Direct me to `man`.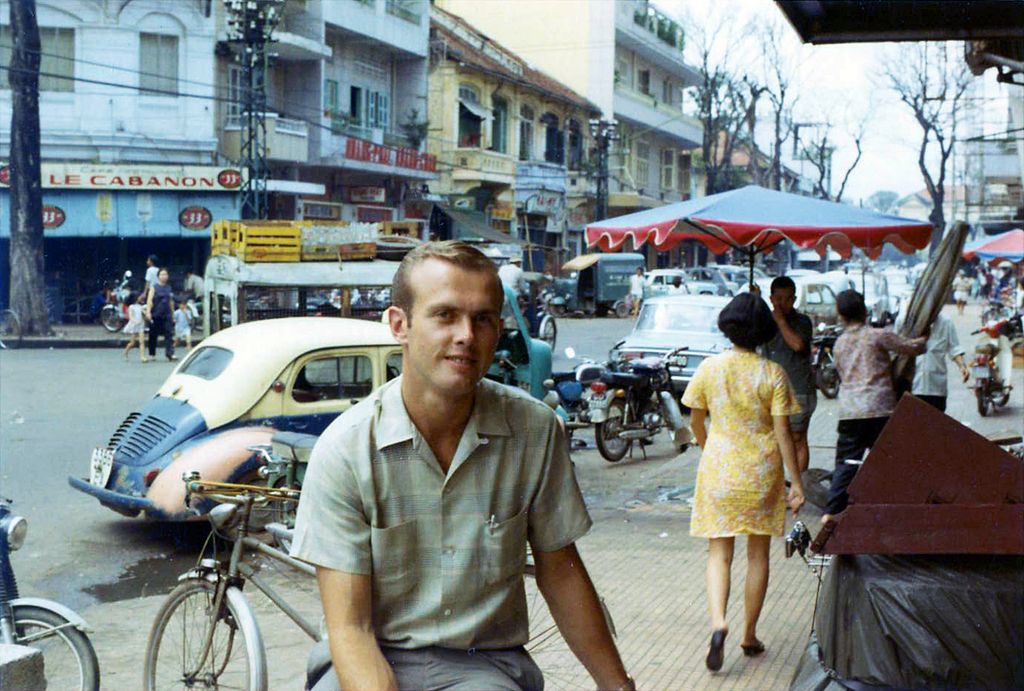
Direction: crop(295, 257, 593, 672).
